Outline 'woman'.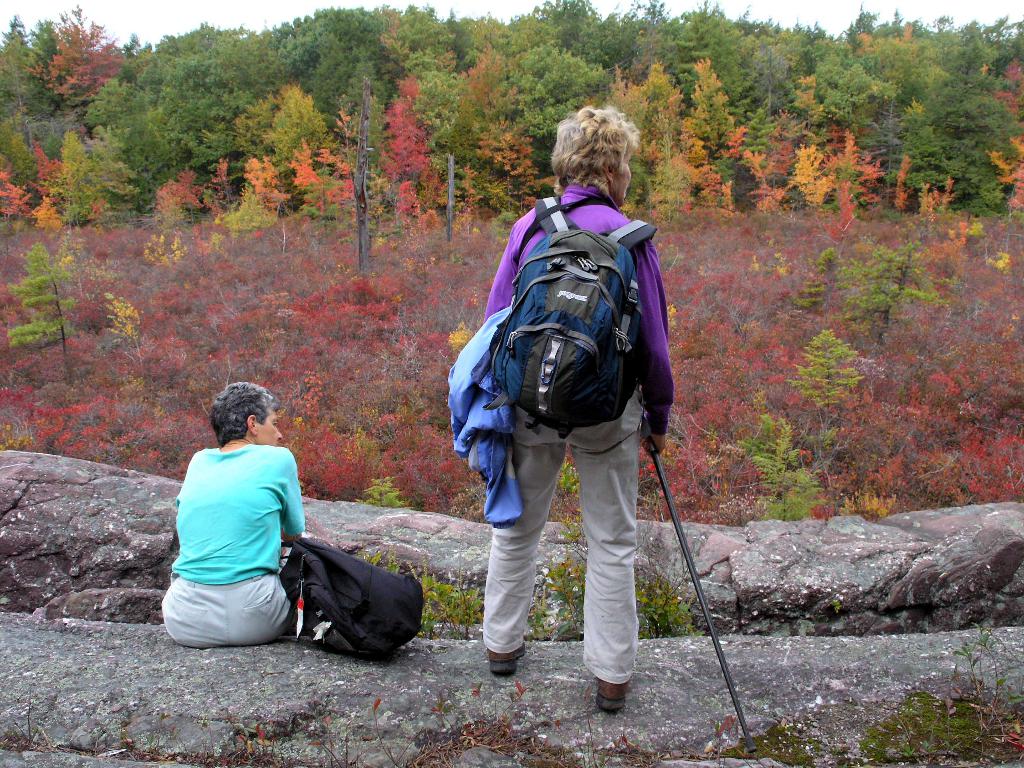
Outline: Rect(484, 106, 673, 718).
